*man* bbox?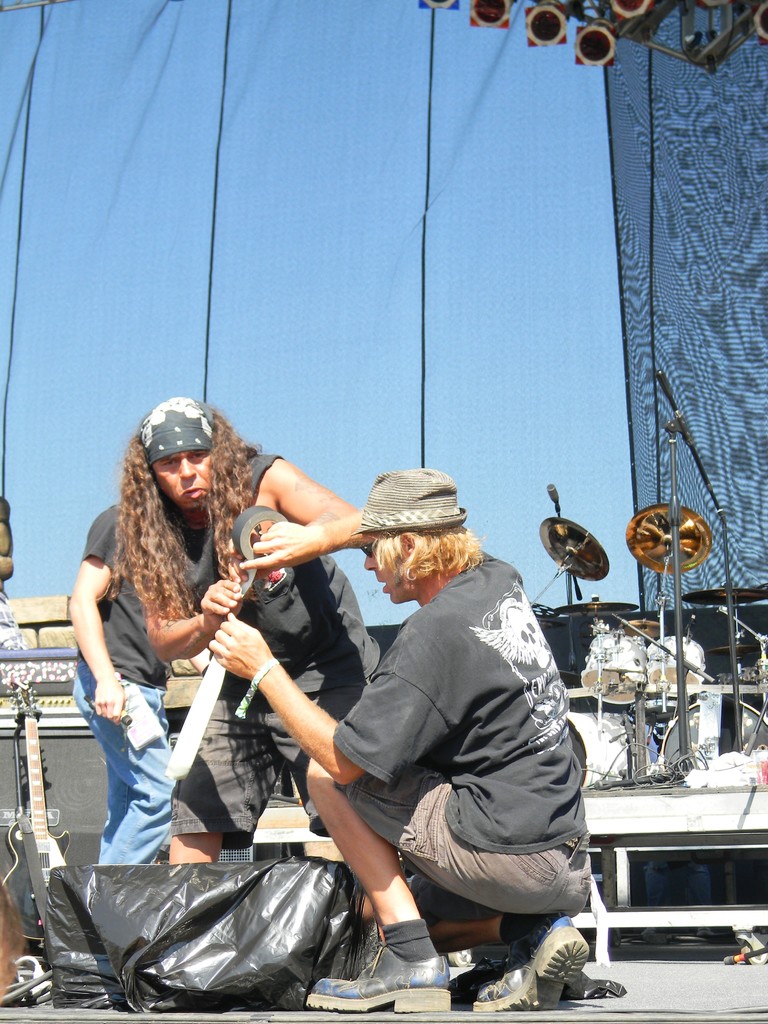
BBox(264, 468, 586, 1008)
